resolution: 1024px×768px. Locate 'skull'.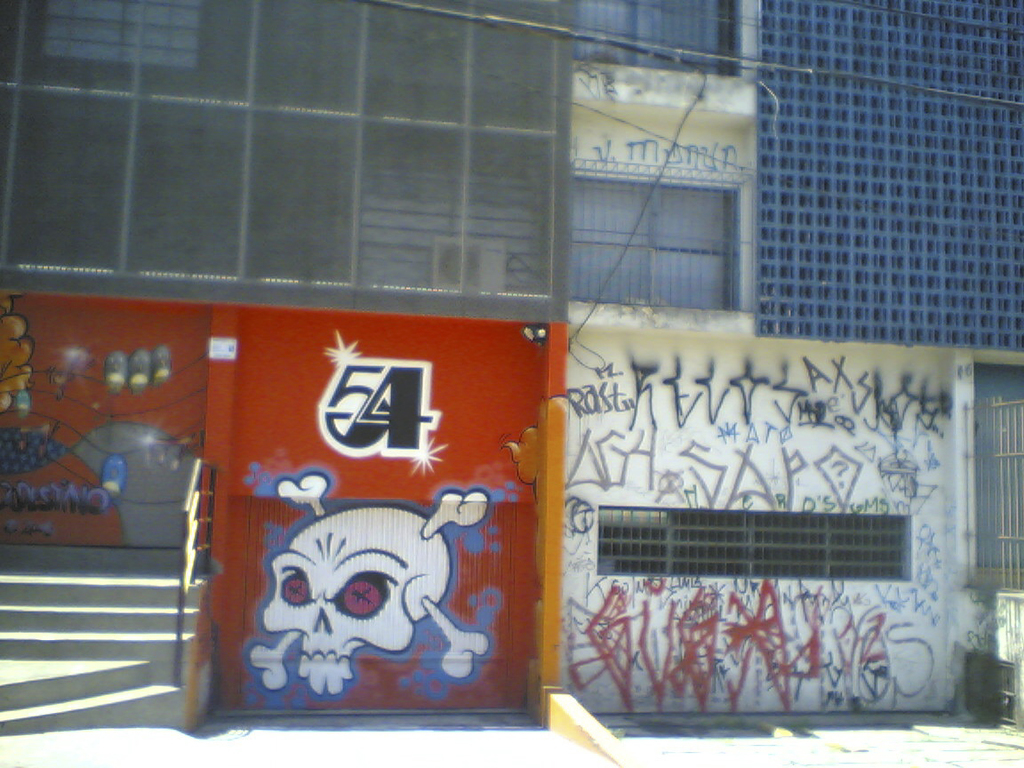
Rect(248, 471, 492, 700).
